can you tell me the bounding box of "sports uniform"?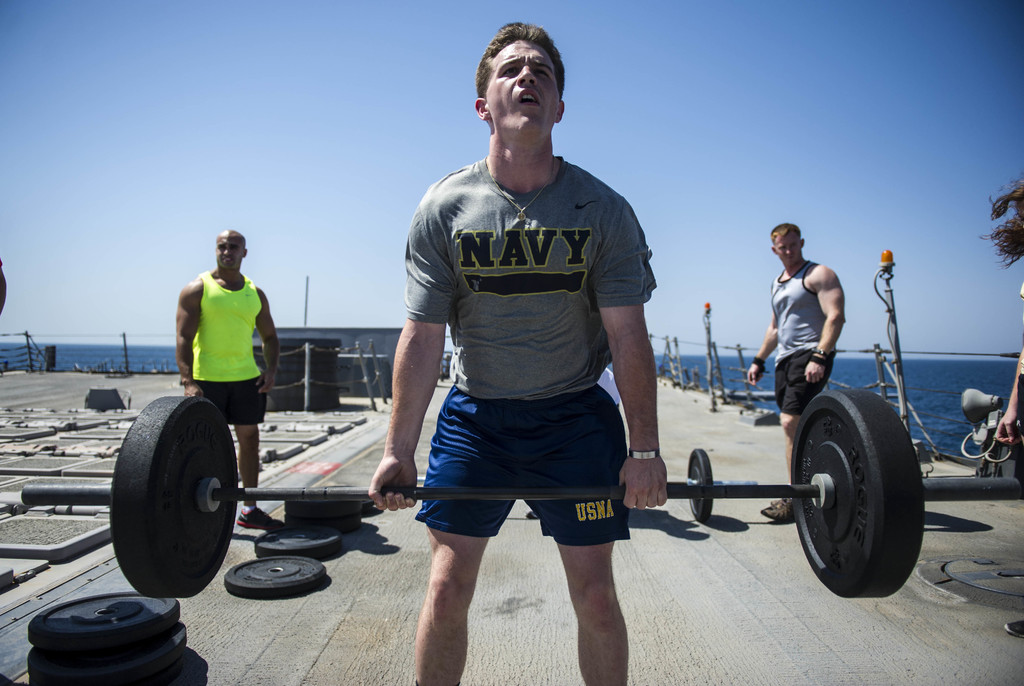
x1=193 y1=264 x2=263 y2=423.
